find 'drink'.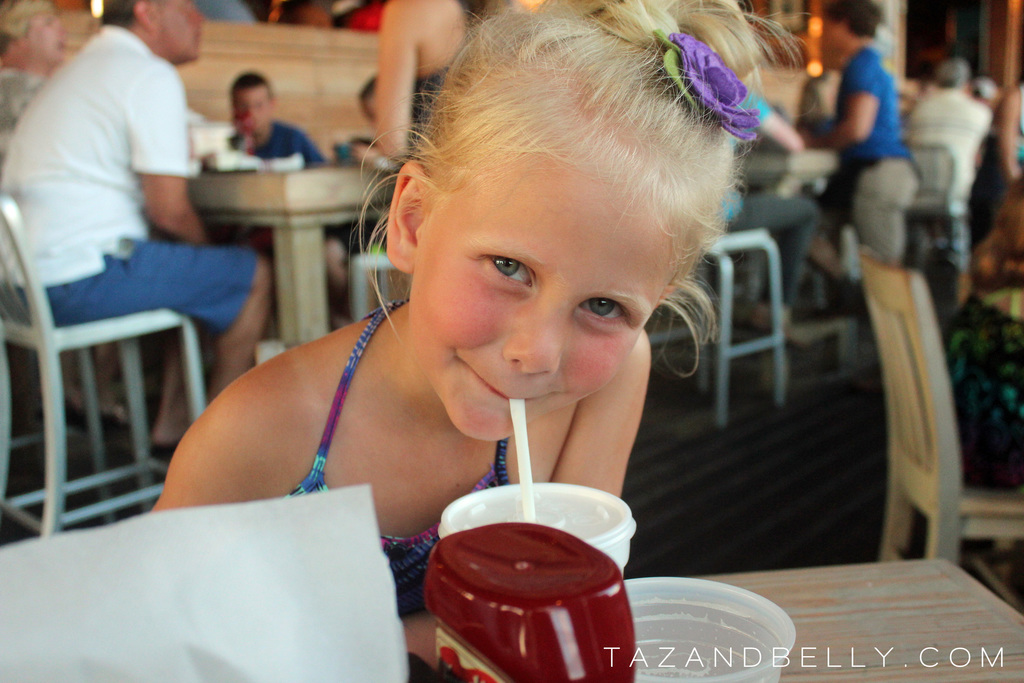
[435,477,640,584].
